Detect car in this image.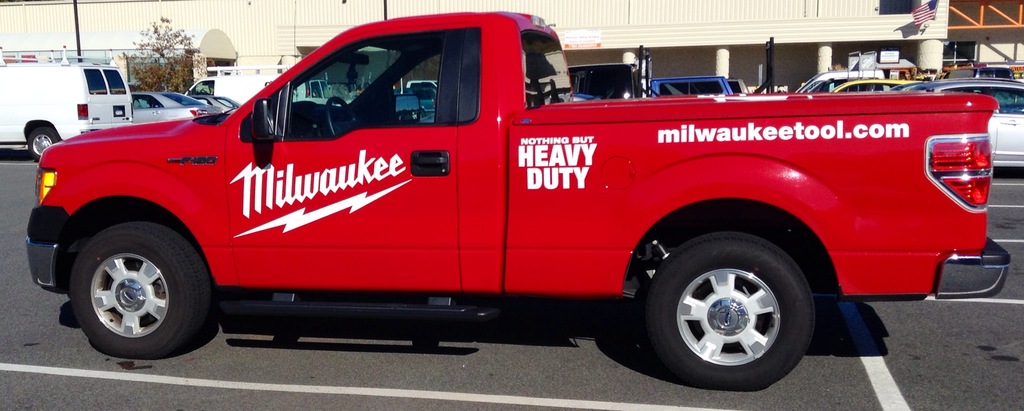
Detection: locate(831, 80, 918, 91).
